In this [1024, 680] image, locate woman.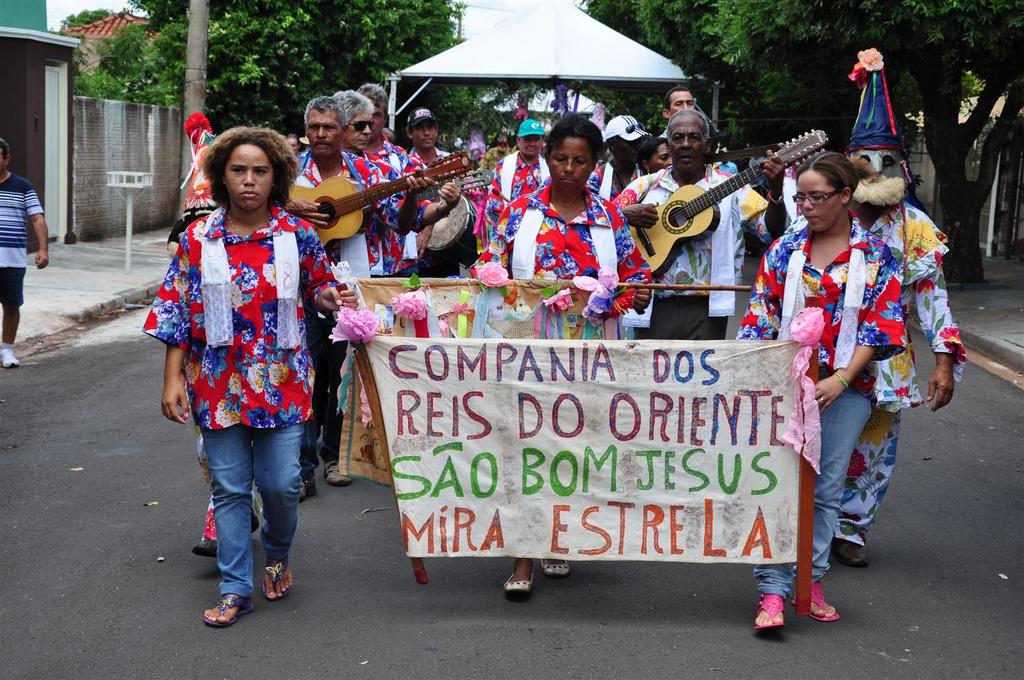
Bounding box: box=[135, 125, 358, 646].
